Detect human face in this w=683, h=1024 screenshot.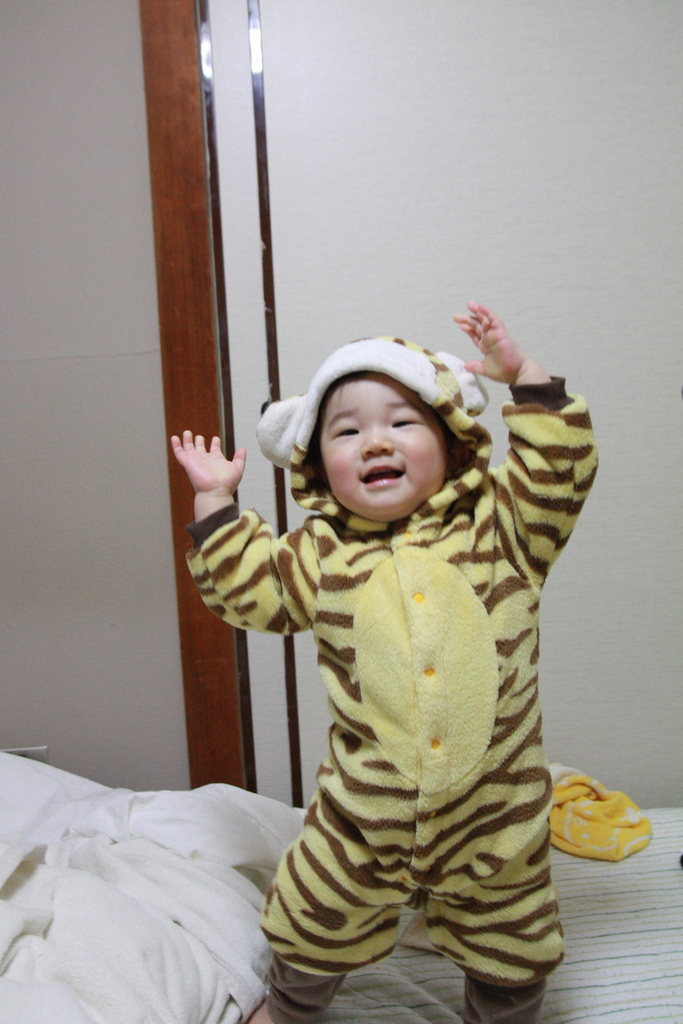
Detection: detection(324, 375, 449, 522).
